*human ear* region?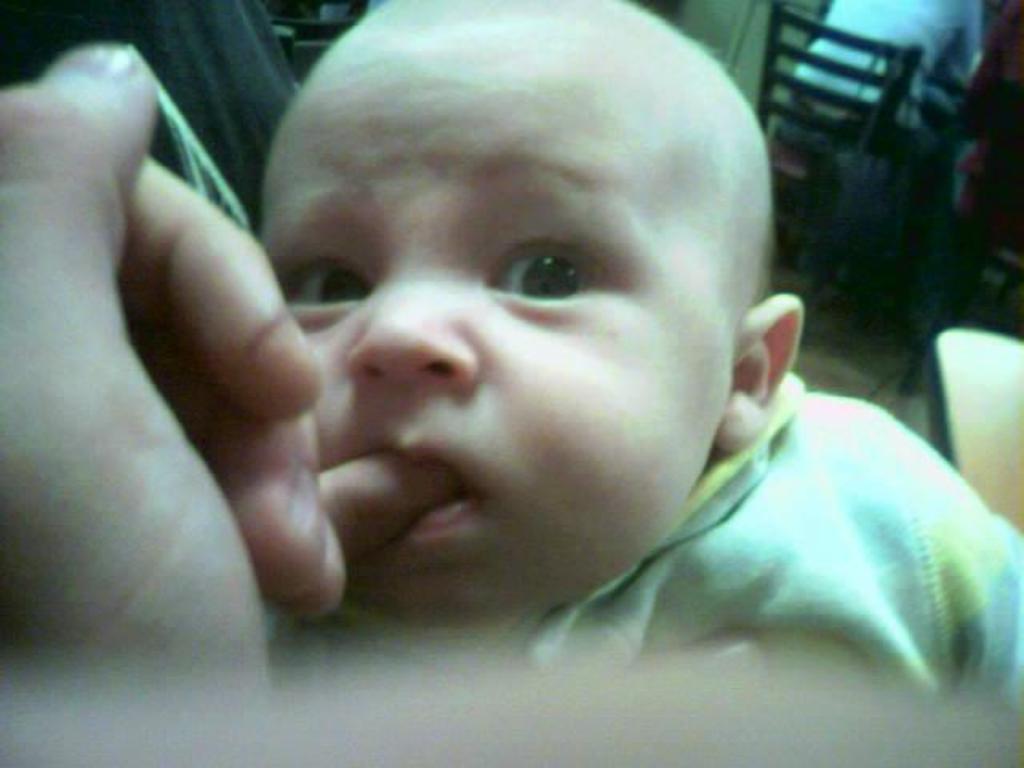
717 293 806 453
